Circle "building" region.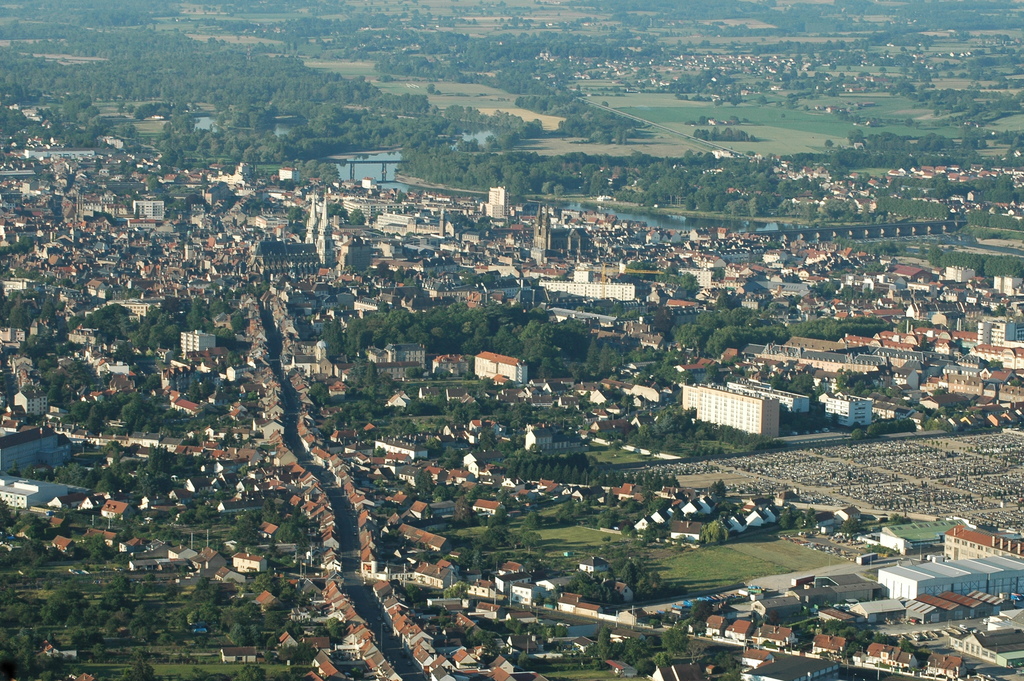
Region: 368 342 427 368.
